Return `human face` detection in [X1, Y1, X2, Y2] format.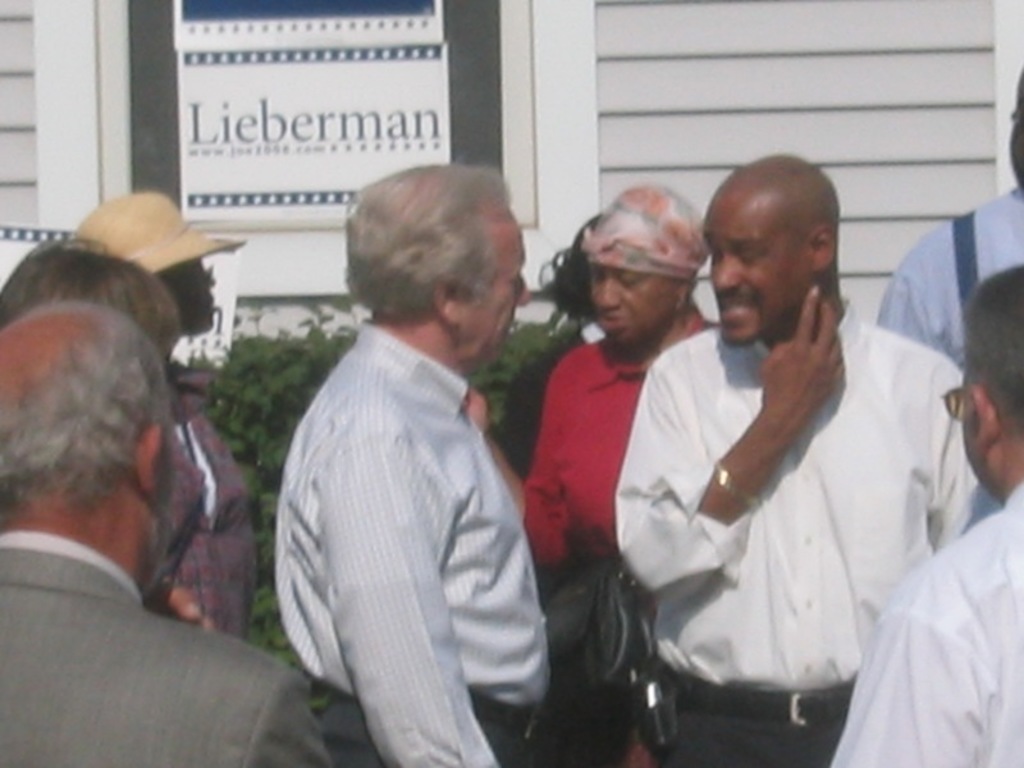
[460, 218, 531, 366].
